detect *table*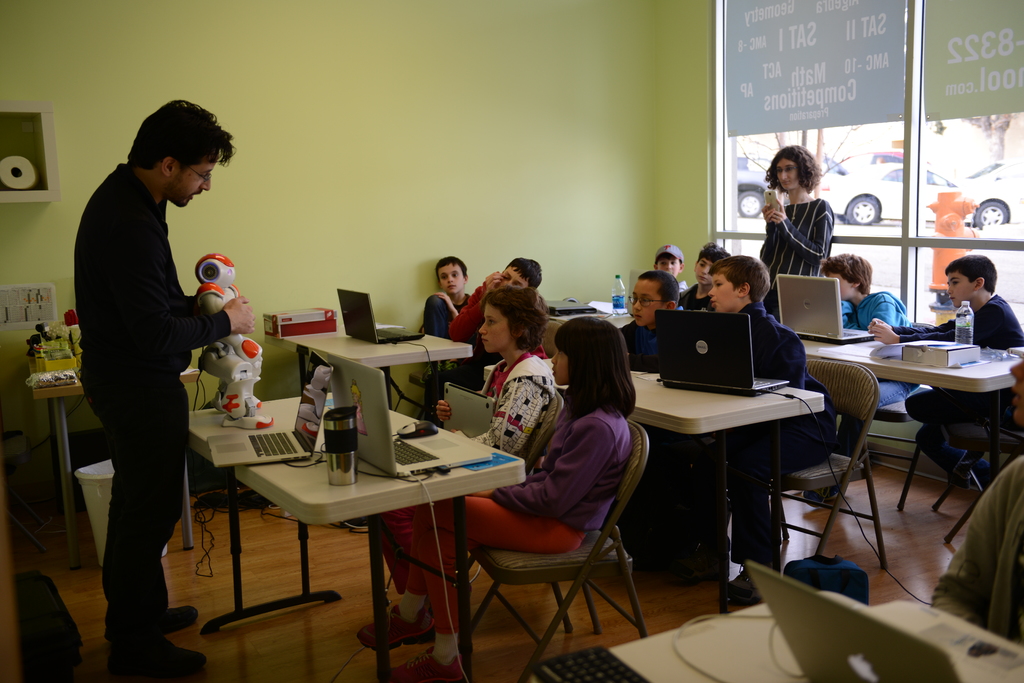
(left=35, top=344, right=195, bottom=572)
